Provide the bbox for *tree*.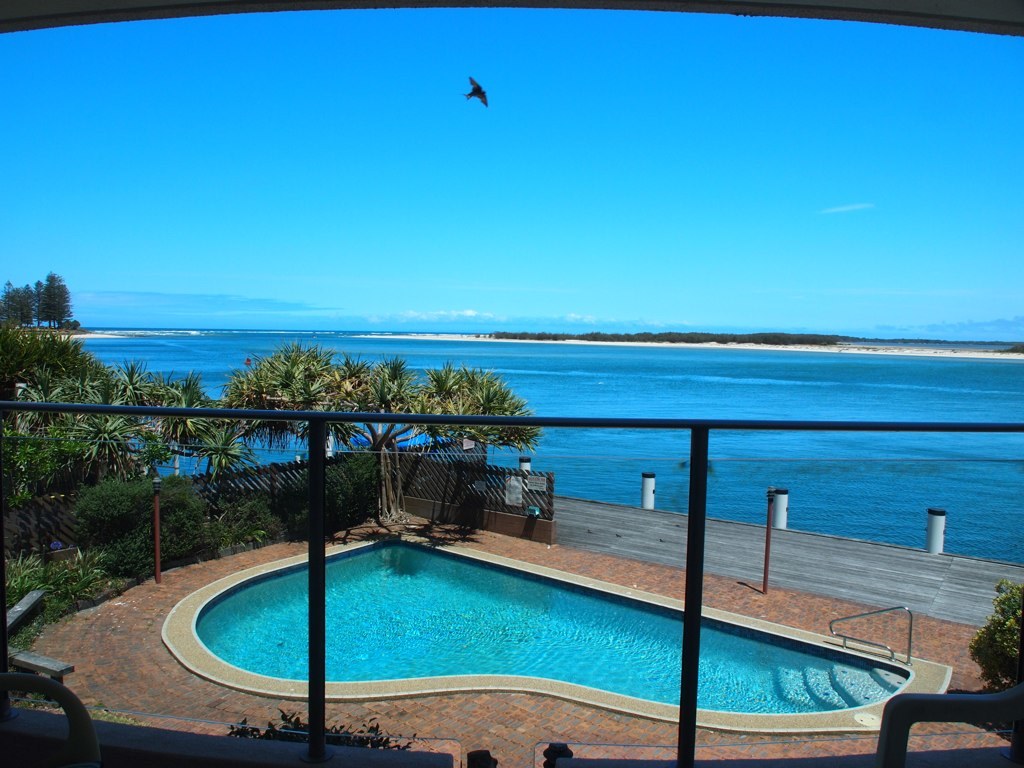
Rect(0, 352, 168, 506).
